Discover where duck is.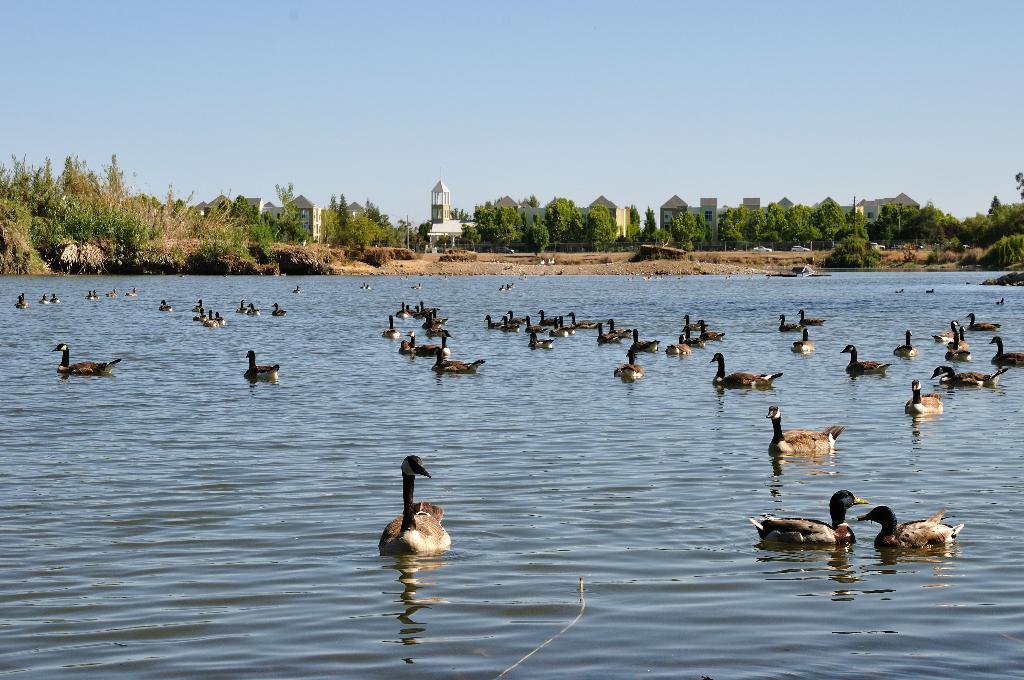
Discovered at crop(572, 311, 593, 333).
